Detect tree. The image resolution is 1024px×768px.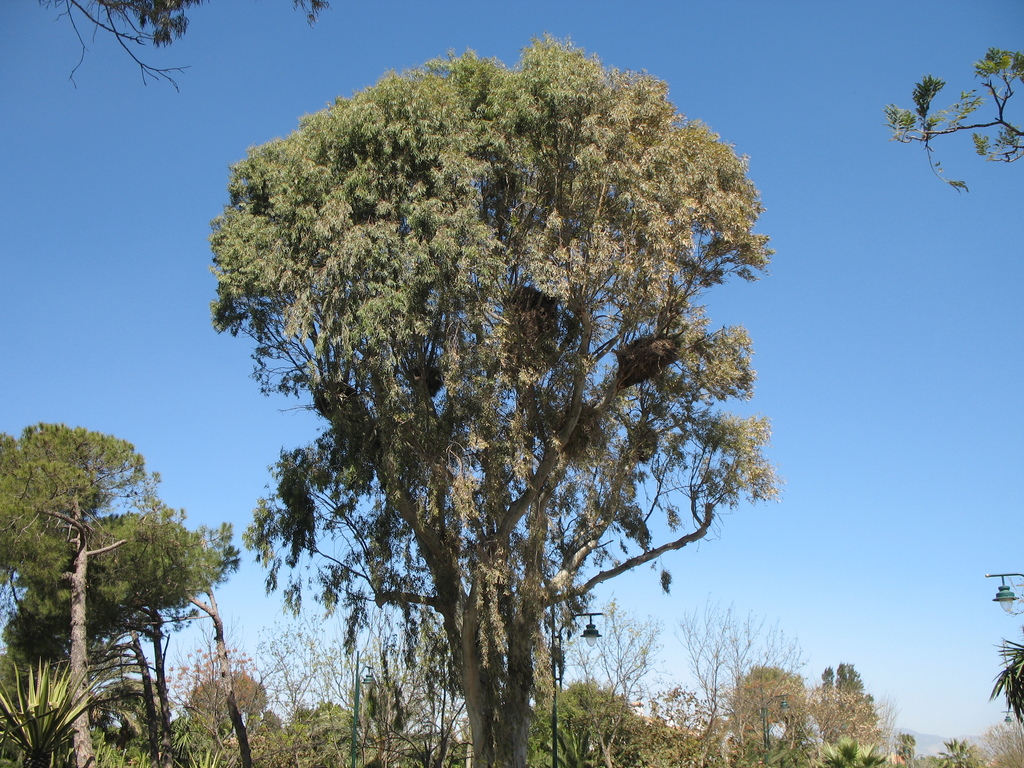
x1=784 y1=657 x2=1000 y2=767.
